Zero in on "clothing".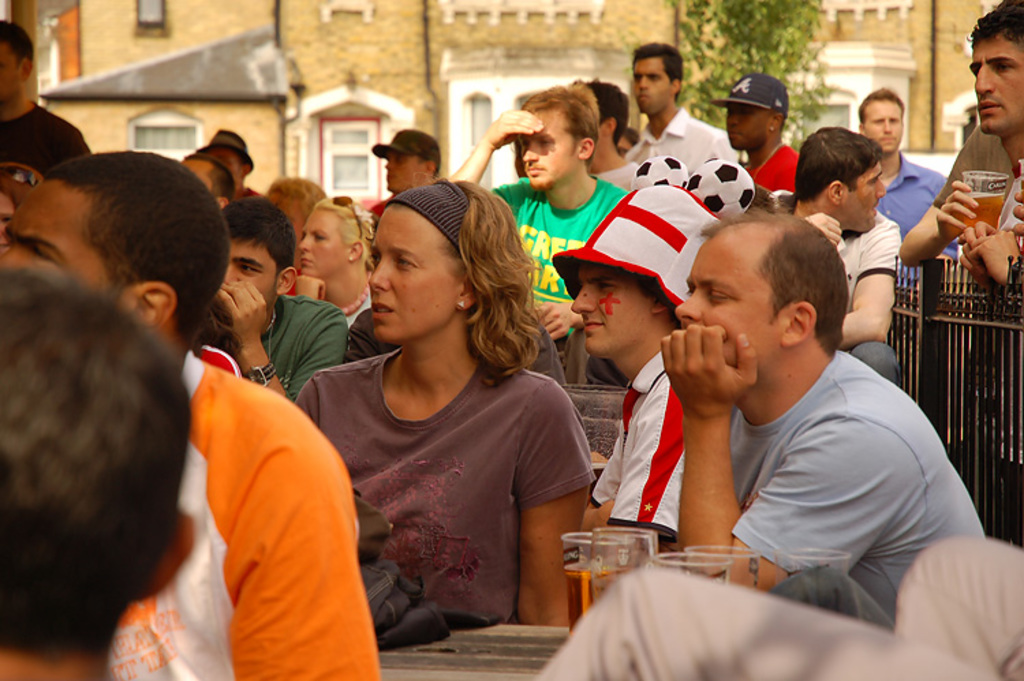
Zeroed in: 586/345/718/547.
